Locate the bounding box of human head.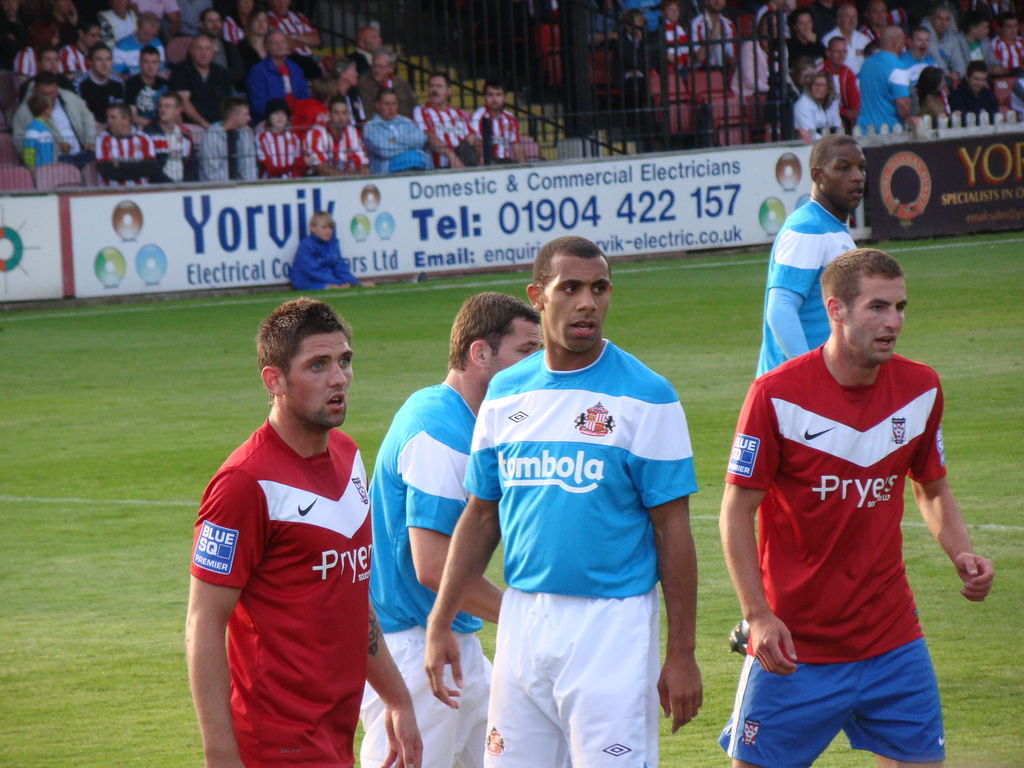
Bounding box: crop(228, 102, 252, 129).
